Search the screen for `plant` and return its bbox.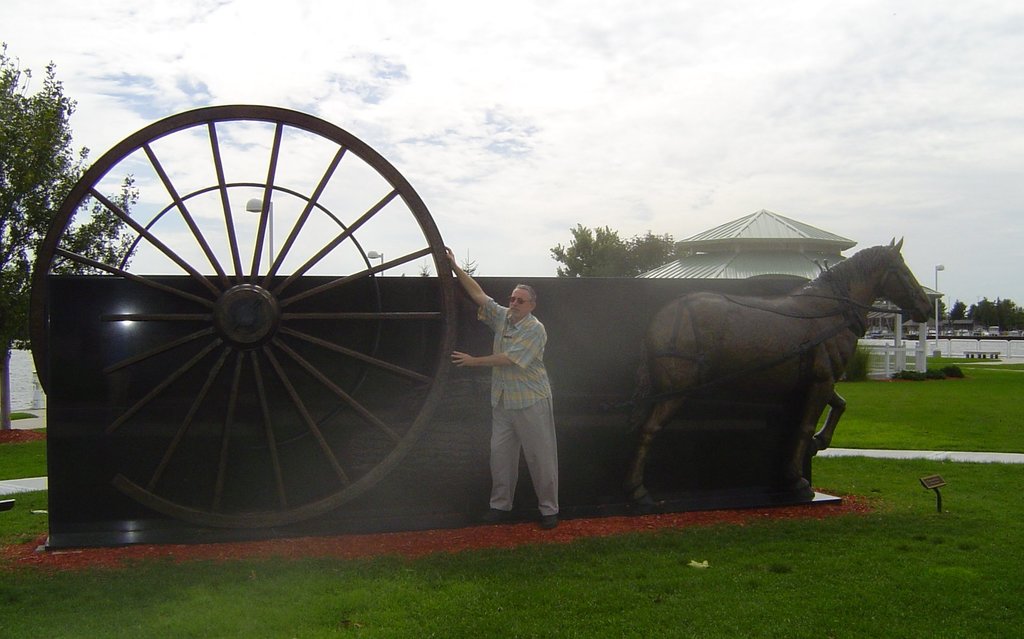
Found: 892 372 929 382.
